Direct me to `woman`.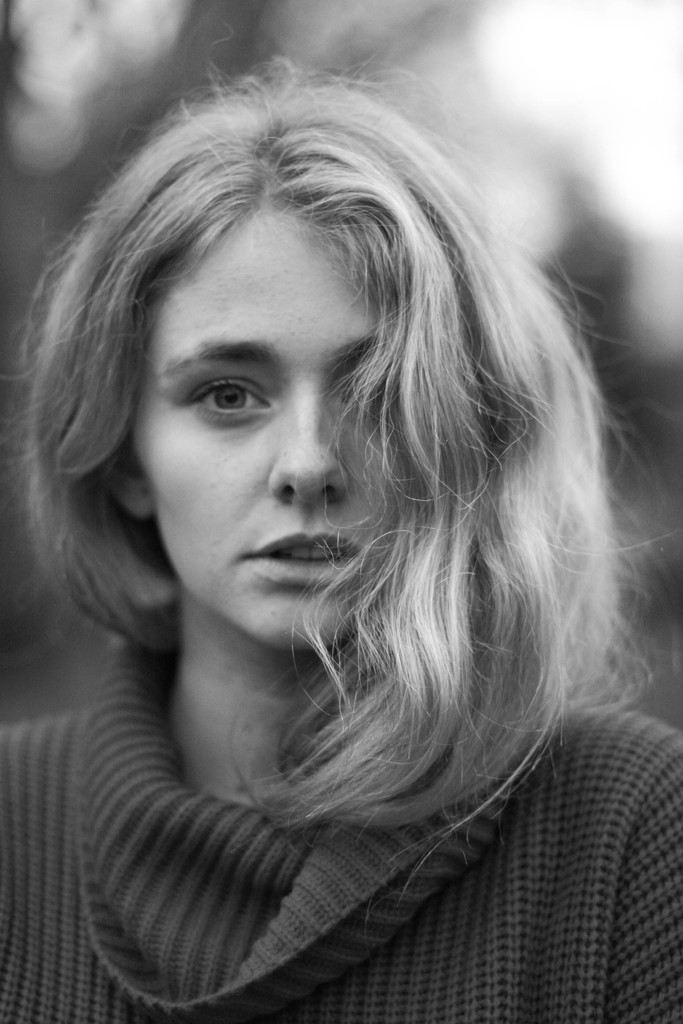
Direction: select_region(13, 38, 647, 1023).
